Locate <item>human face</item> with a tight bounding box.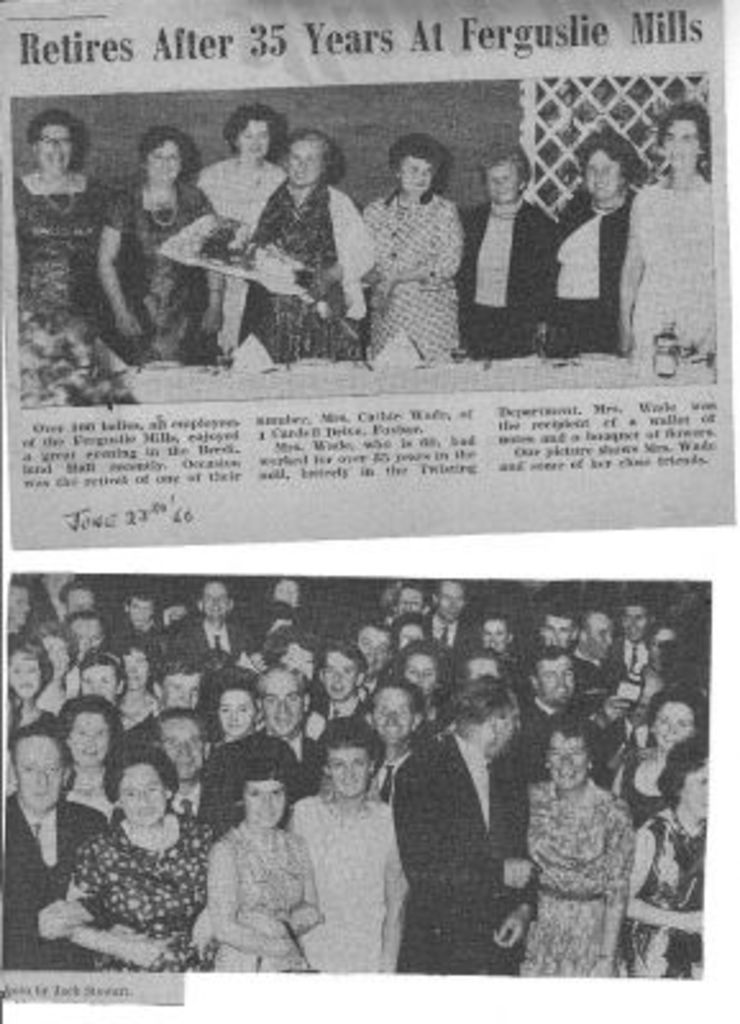
[left=220, top=689, right=256, bottom=737].
